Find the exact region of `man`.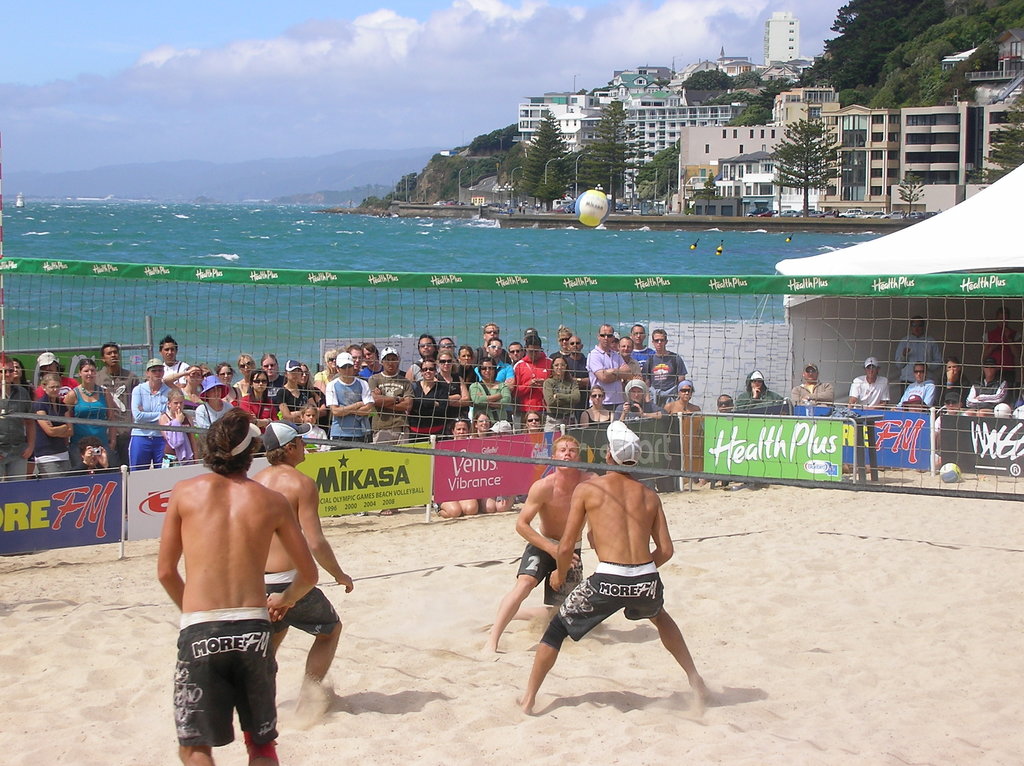
Exact region: (0,355,35,483).
